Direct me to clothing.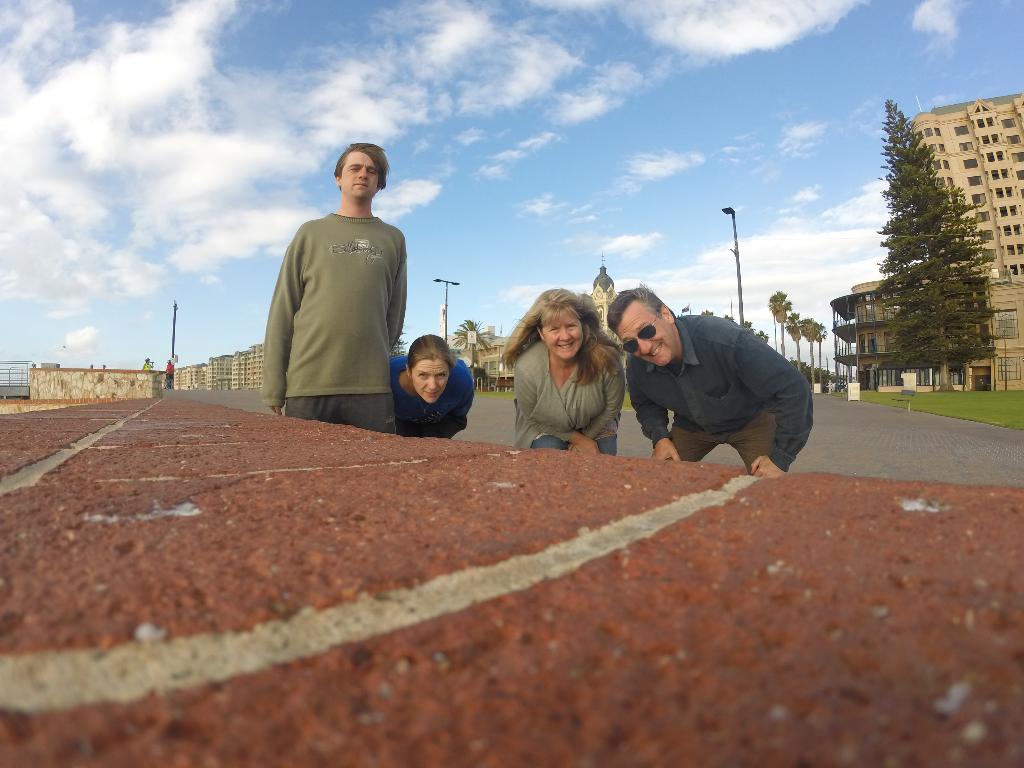
Direction: bbox(630, 294, 824, 477).
